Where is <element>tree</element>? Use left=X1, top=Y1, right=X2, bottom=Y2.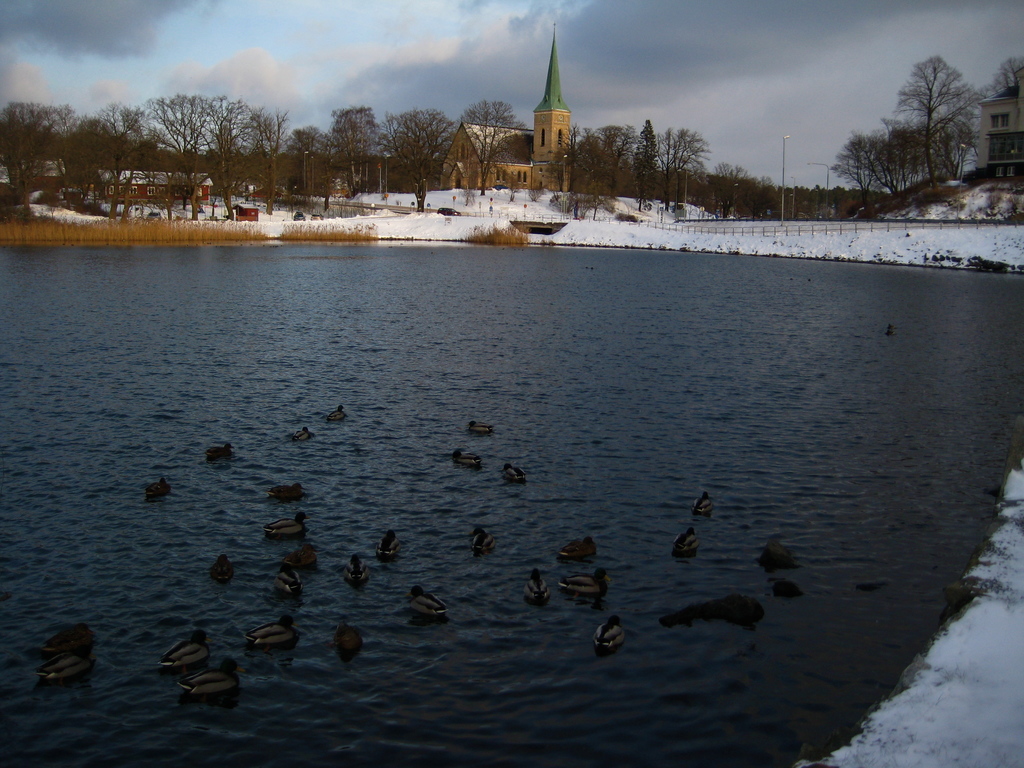
left=148, top=90, right=260, bottom=220.
